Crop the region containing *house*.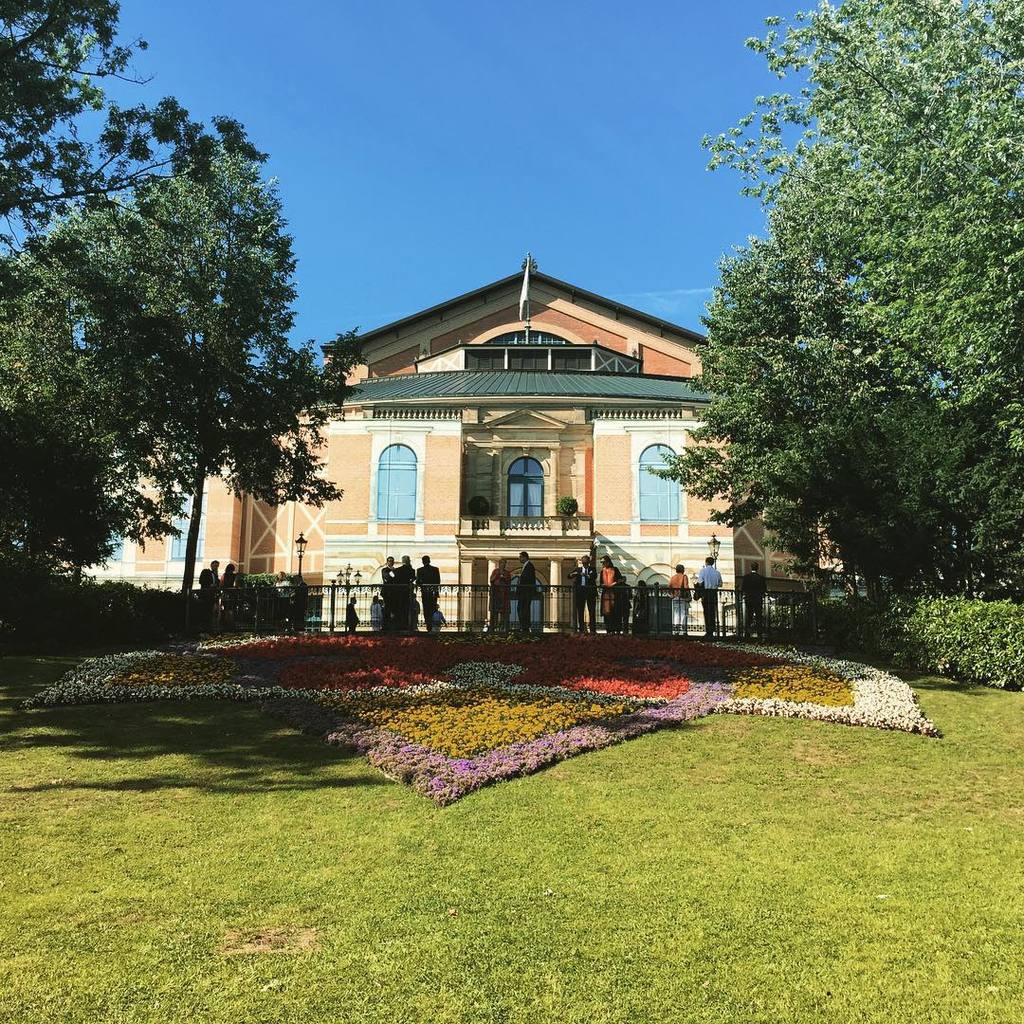
Crop region: pyautogui.locateOnScreen(74, 383, 270, 629).
